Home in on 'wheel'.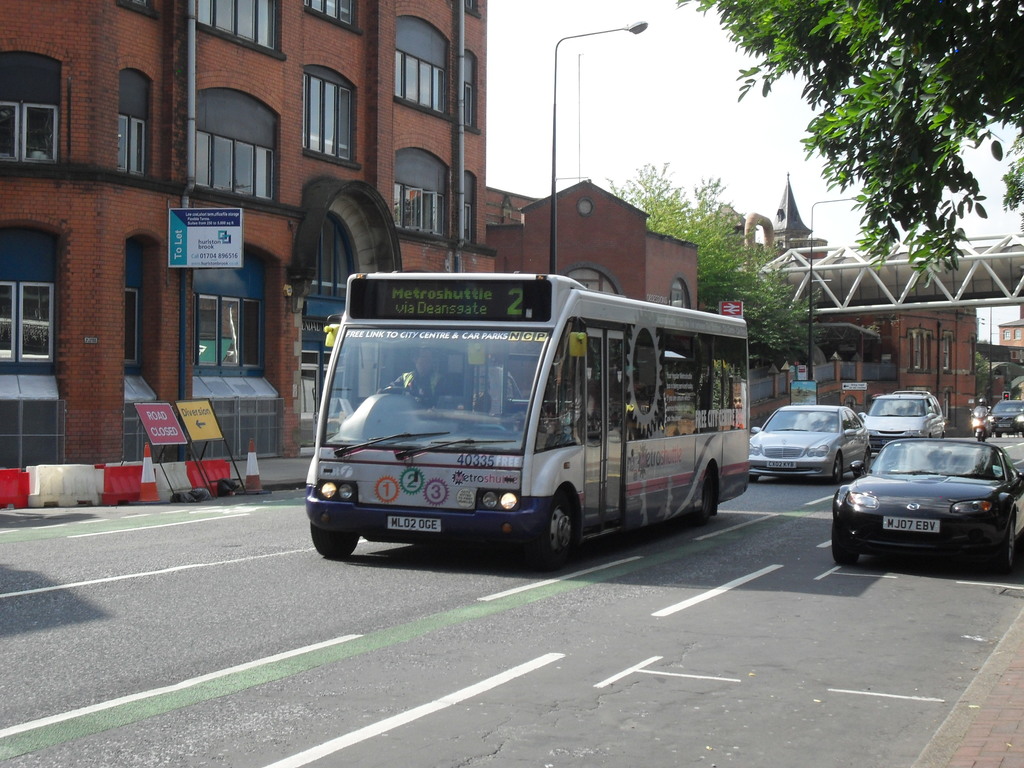
Homed in at x1=851, y1=447, x2=868, y2=475.
